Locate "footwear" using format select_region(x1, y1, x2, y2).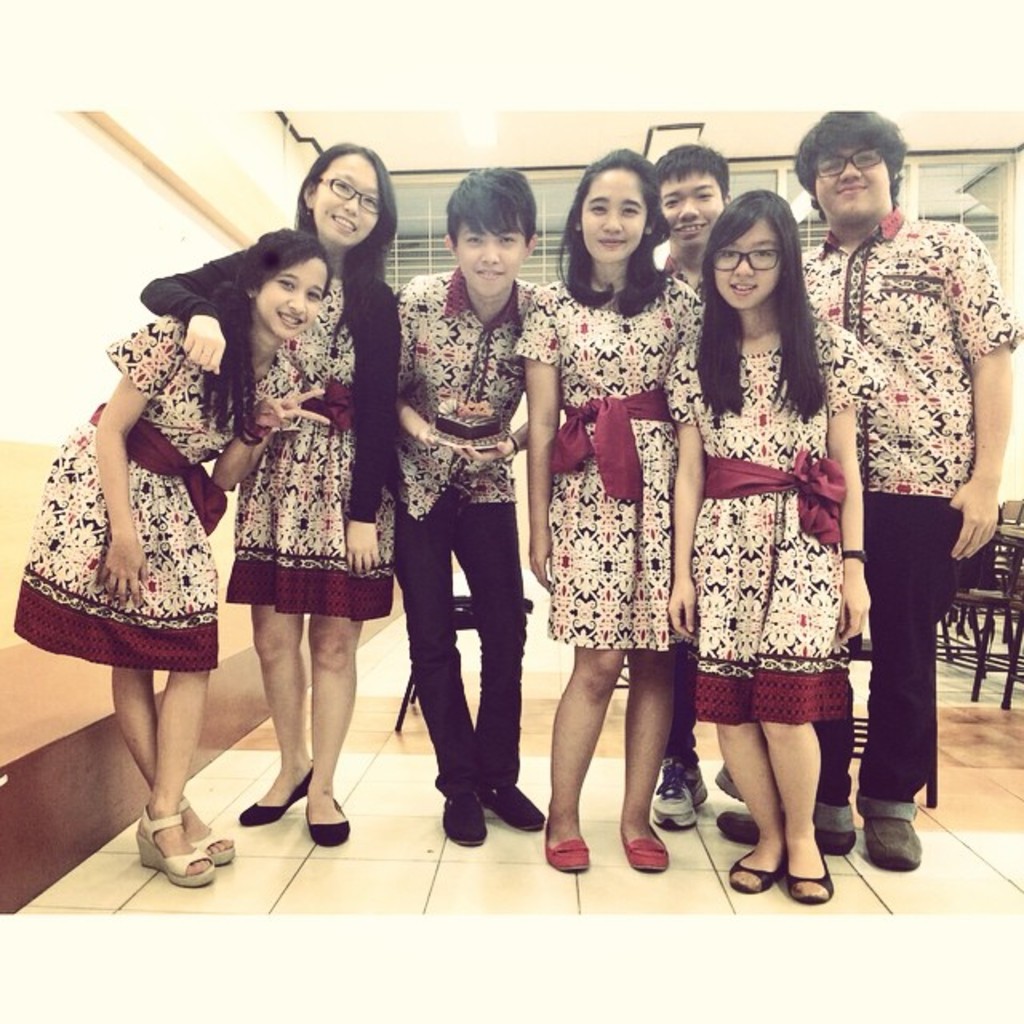
select_region(725, 848, 787, 894).
